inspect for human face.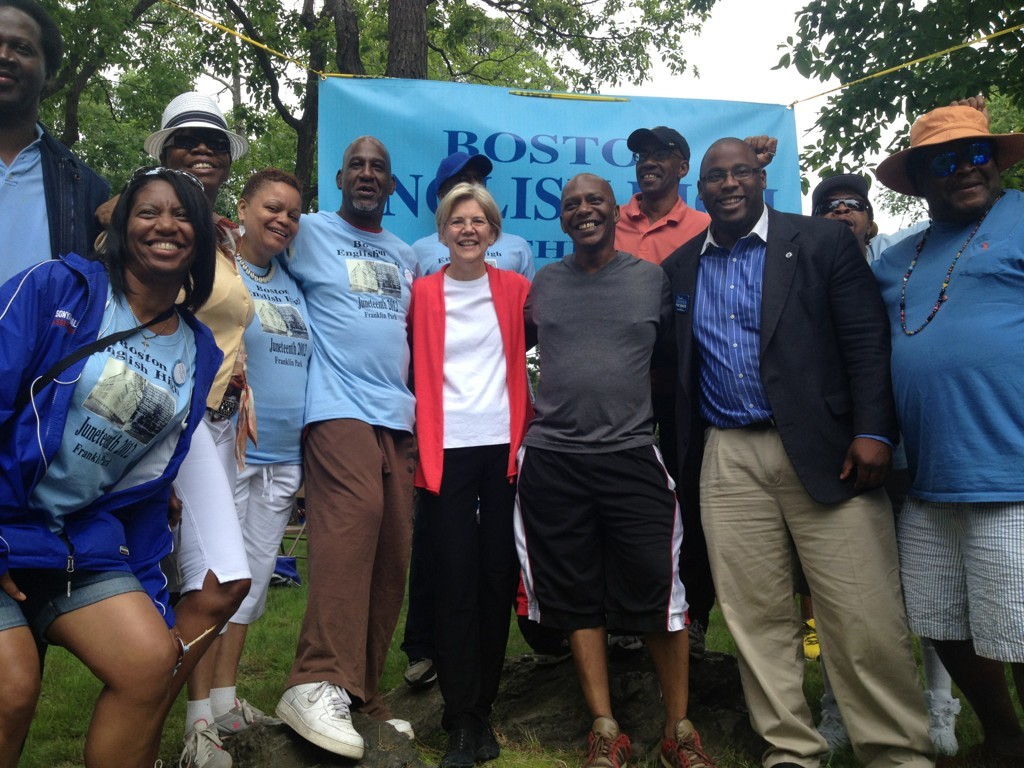
Inspection: BBox(127, 176, 196, 270).
